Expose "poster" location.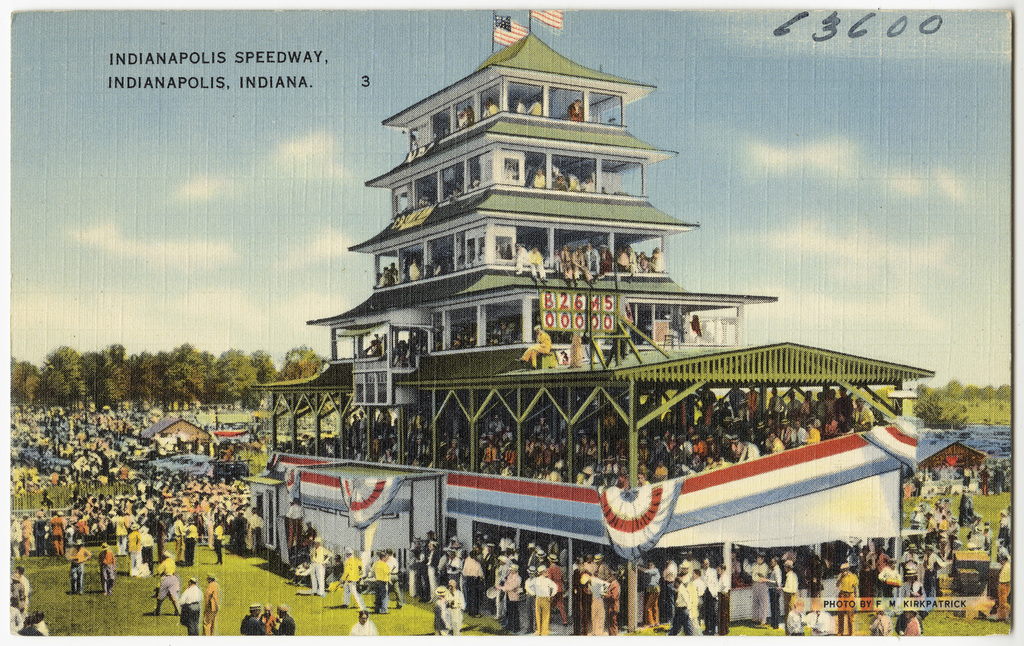
Exposed at {"x1": 0, "y1": 0, "x2": 1023, "y2": 641}.
